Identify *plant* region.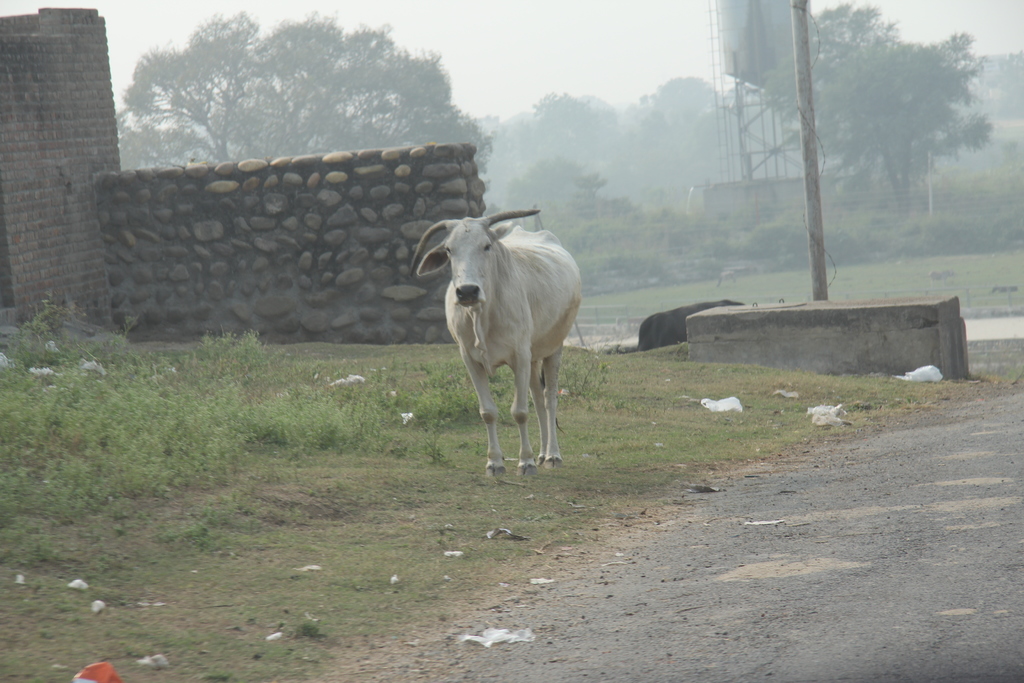
Region: bbox=[428, 403, 458, 466].
